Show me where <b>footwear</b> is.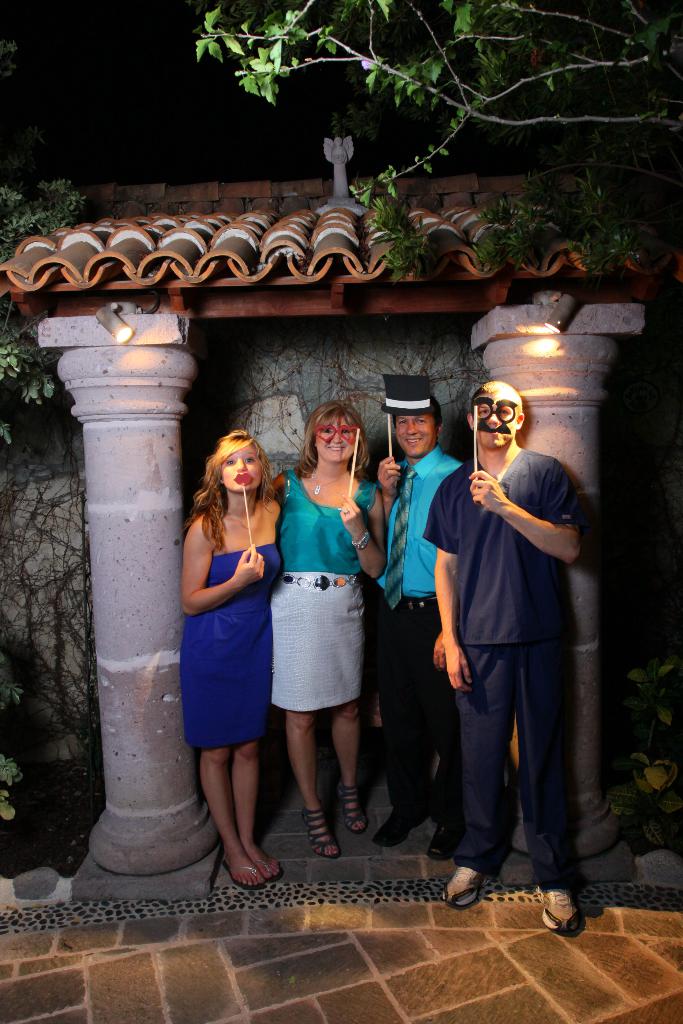
<b>footwear</b> is at 373,808,420,845.
